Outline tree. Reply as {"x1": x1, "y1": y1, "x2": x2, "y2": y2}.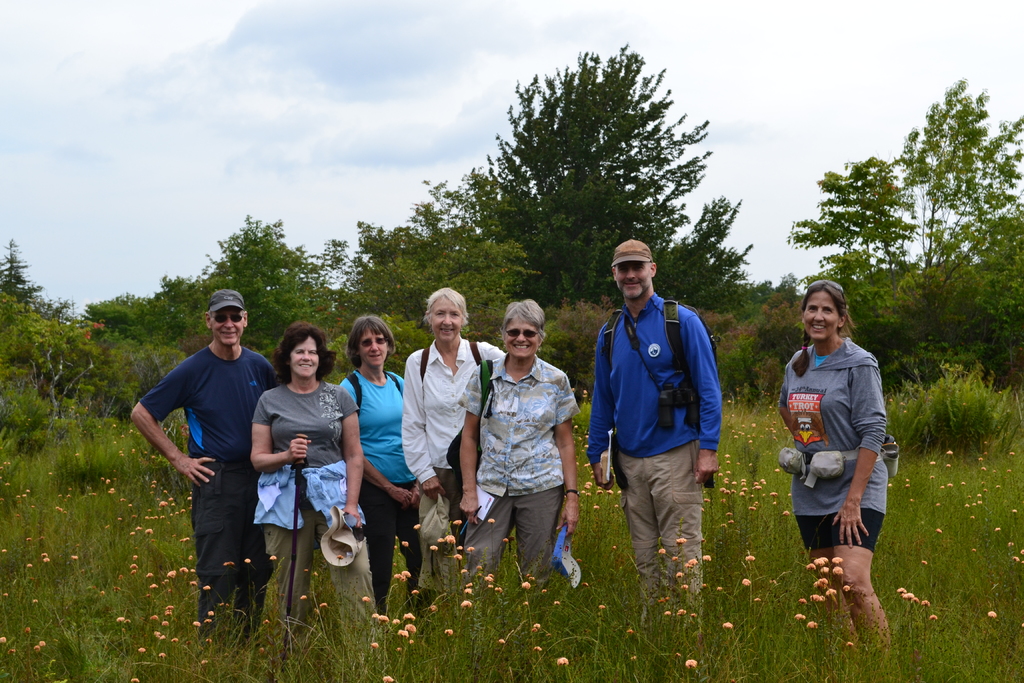
{"x1": 970, "y1": 224, "x2": 1023, "y2": 376}.
